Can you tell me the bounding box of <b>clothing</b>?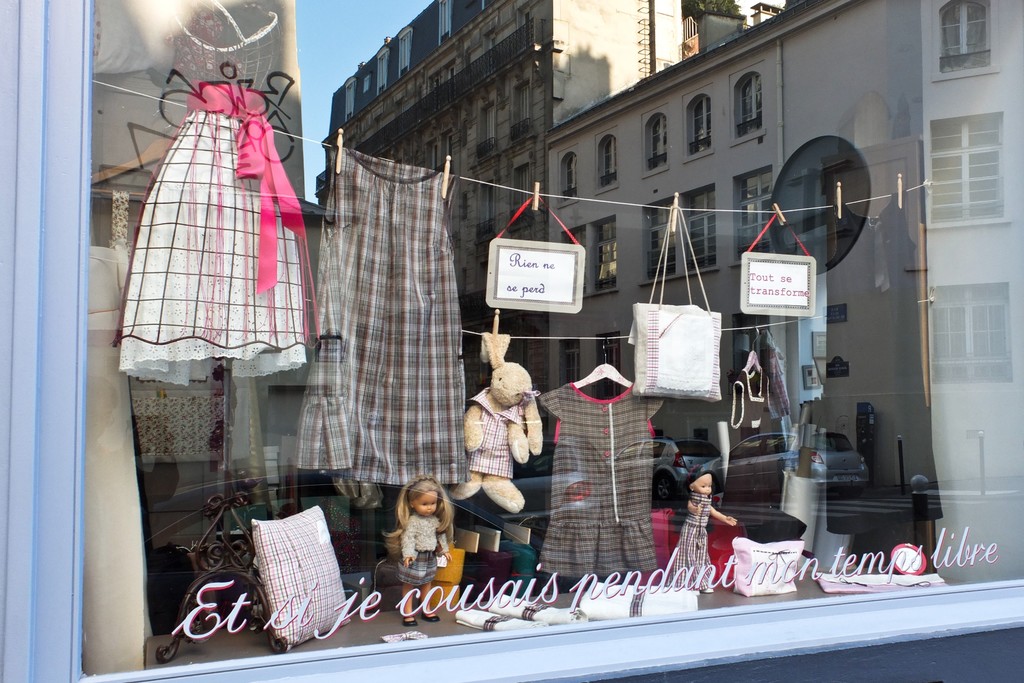
crop(295, 143, 463, 498).
